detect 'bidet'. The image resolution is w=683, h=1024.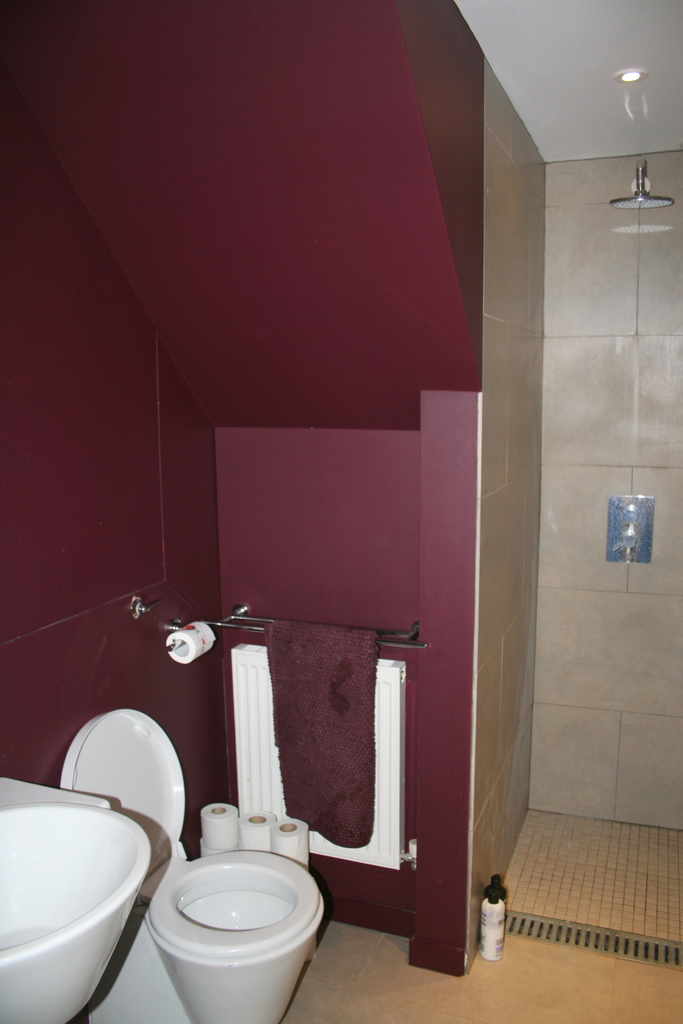
(x1=149, y1=849, x2=327, y2=1023).
